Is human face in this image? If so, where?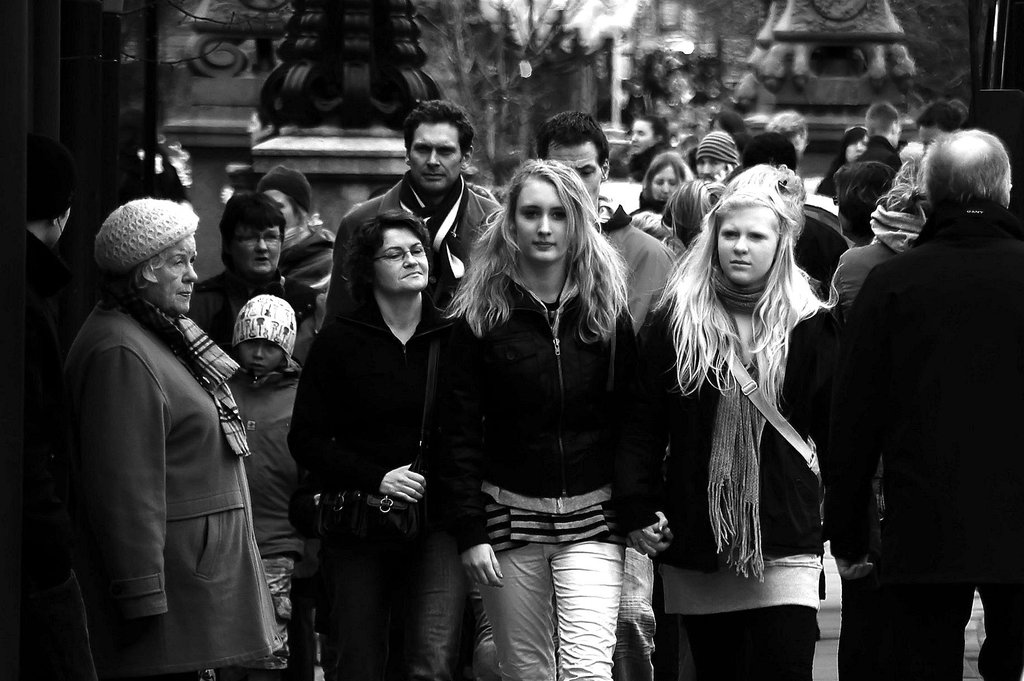
Yes, at <bbox>513, 181, 566, 264</bbox>.
